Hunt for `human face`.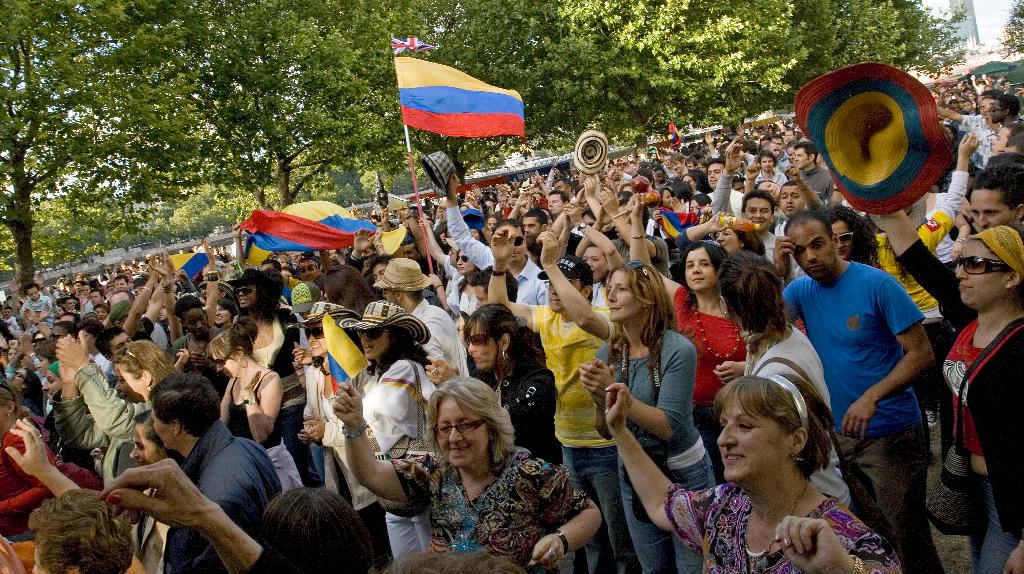
Hunted down at bbox=[429, 389, 488, 471].
